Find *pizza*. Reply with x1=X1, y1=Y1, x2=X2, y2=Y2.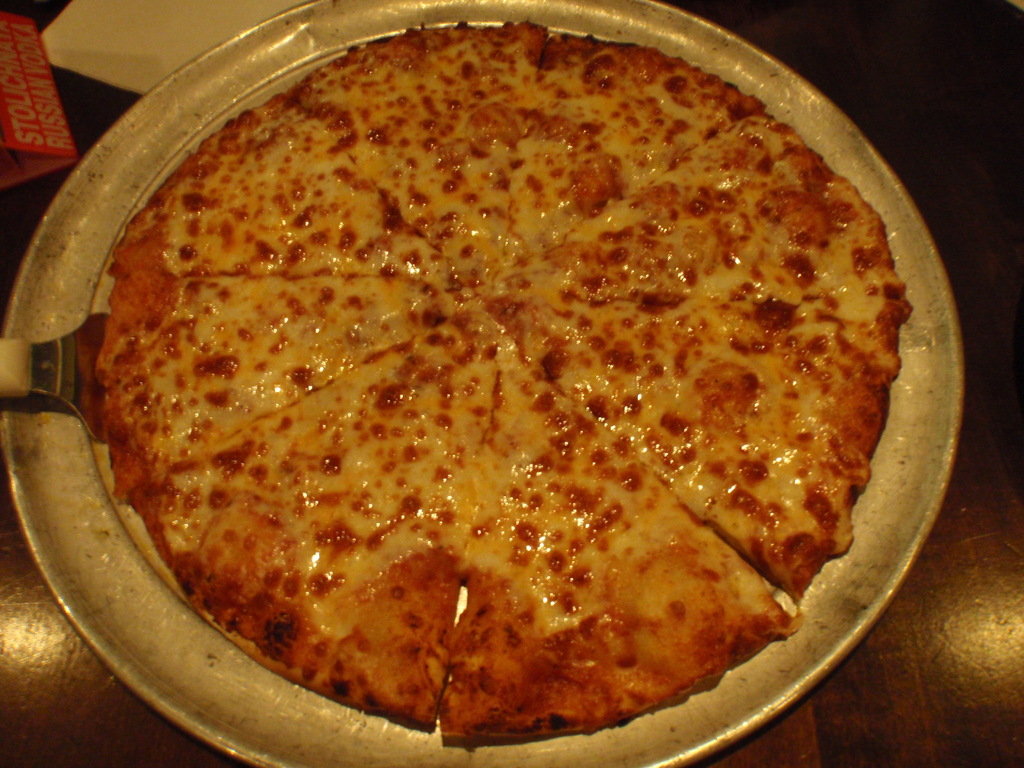
x1=102, y1=12, x2=905, y2=721.
